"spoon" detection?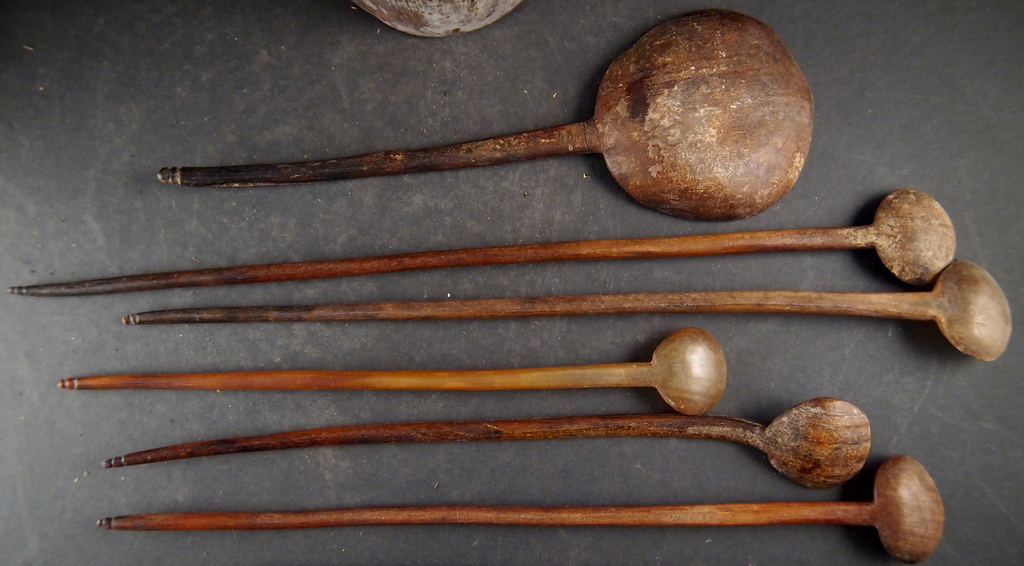
left=59, top=328, right=726, bottom=417
